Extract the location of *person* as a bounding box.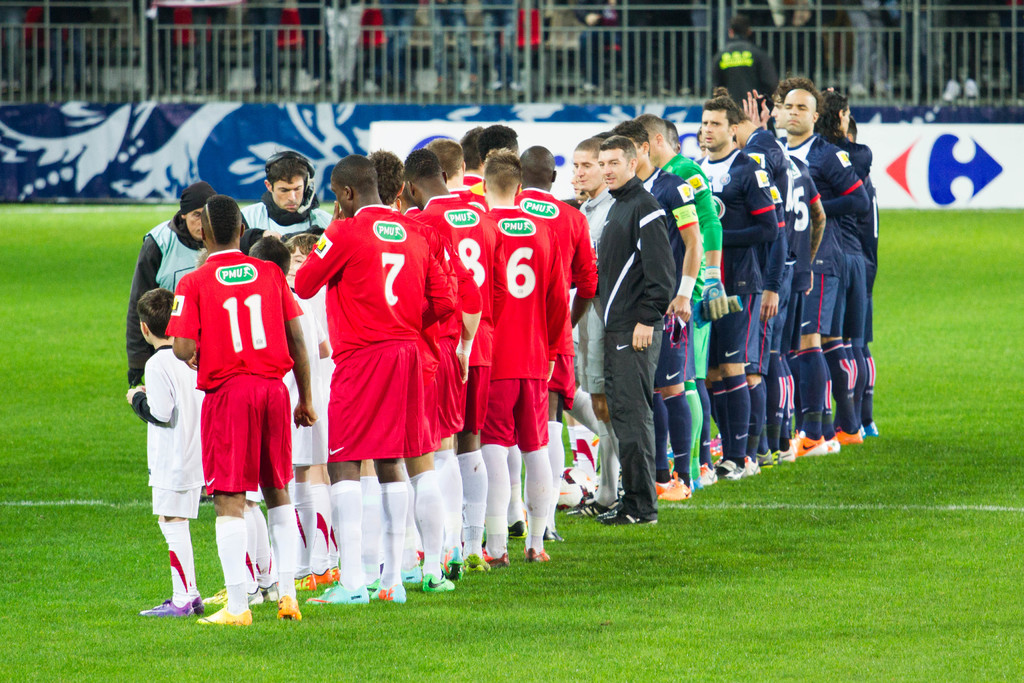
bbox(609, 117, 707, 500).
